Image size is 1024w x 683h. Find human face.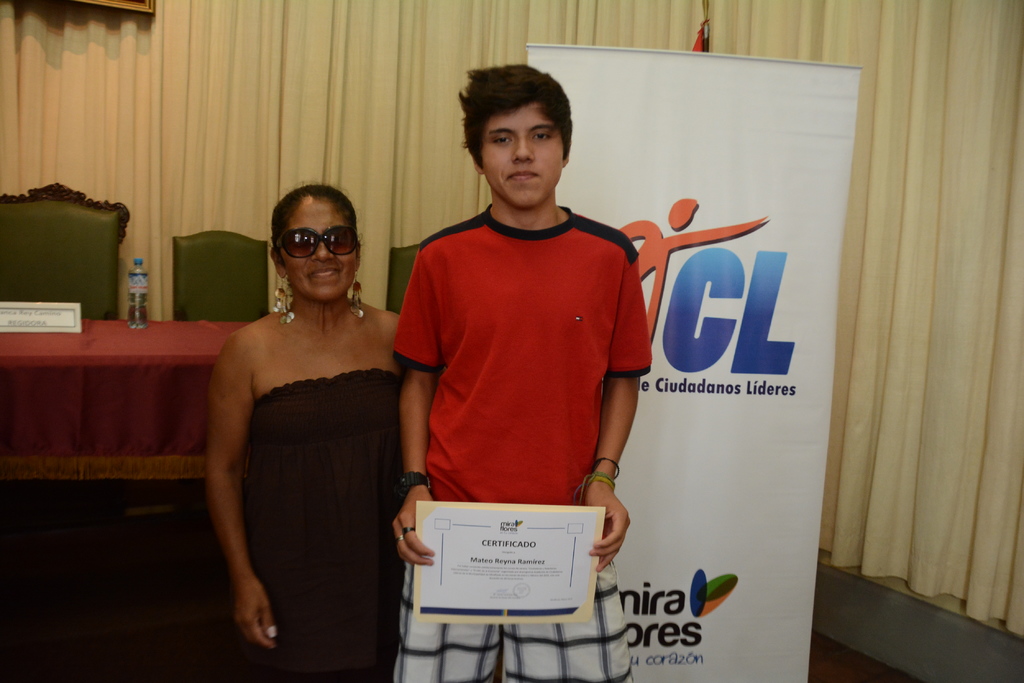
region(483, 104, 563, 207).
